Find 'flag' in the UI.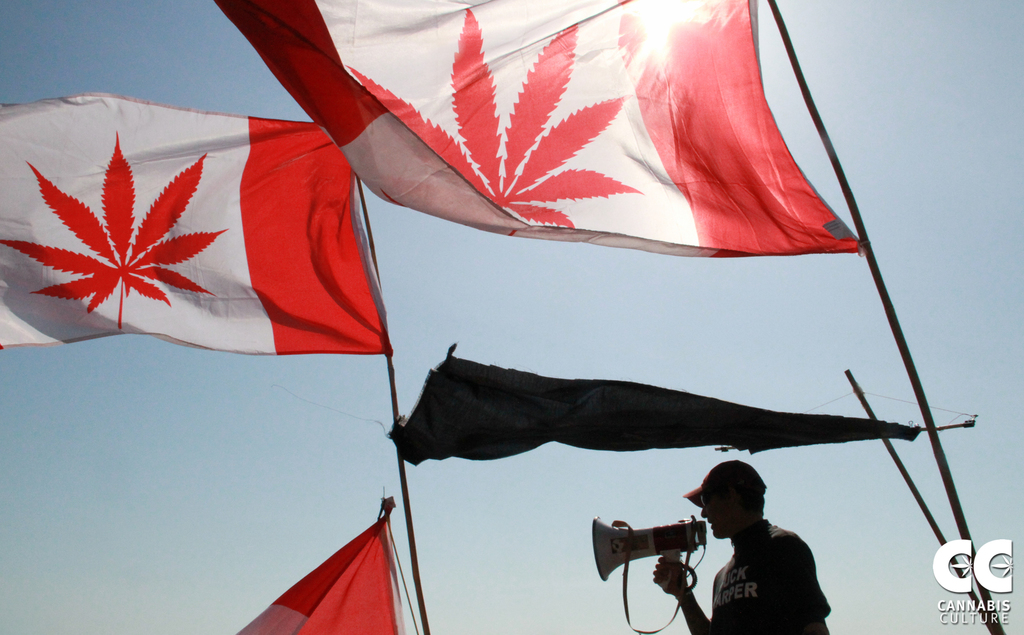
UI element at box=[0, 100, 388, 358].
